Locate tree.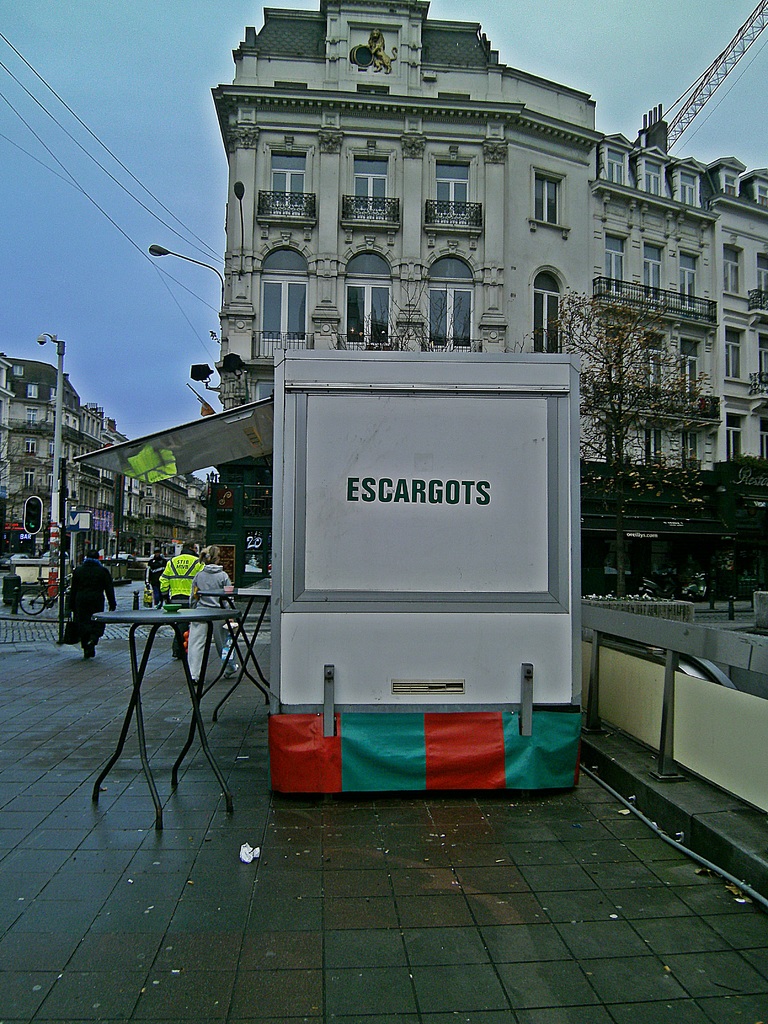
Bounding box: {"left": 524, "top": 290, "right": 716, "bottom": 598}.
